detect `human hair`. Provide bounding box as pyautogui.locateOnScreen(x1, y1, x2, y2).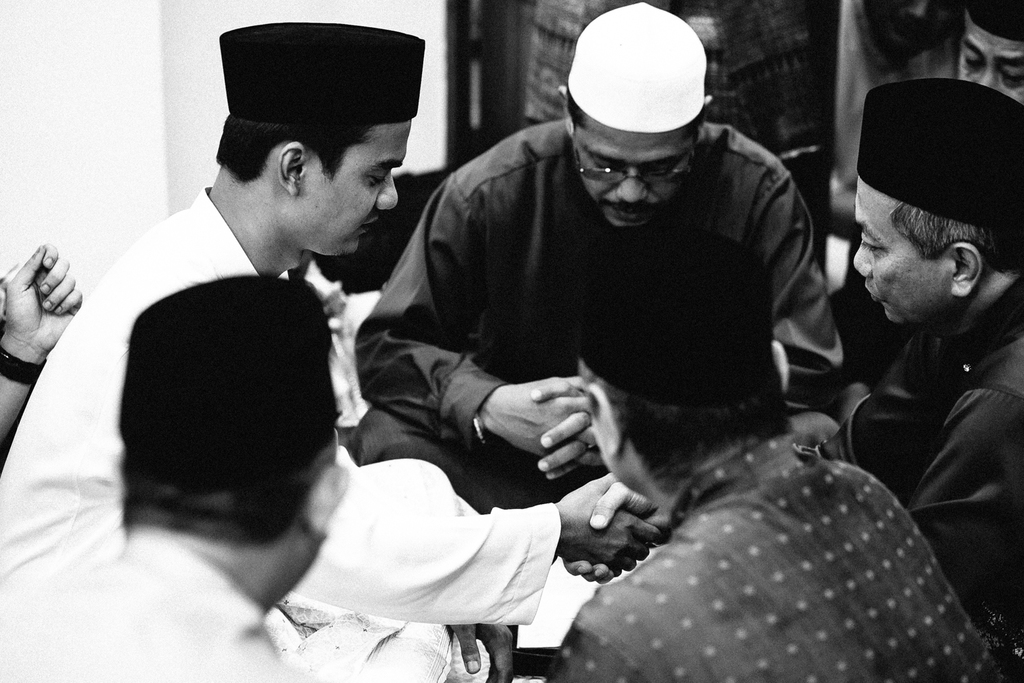
pyautogui.locateOnScreen(580, 365, 798, 491).
